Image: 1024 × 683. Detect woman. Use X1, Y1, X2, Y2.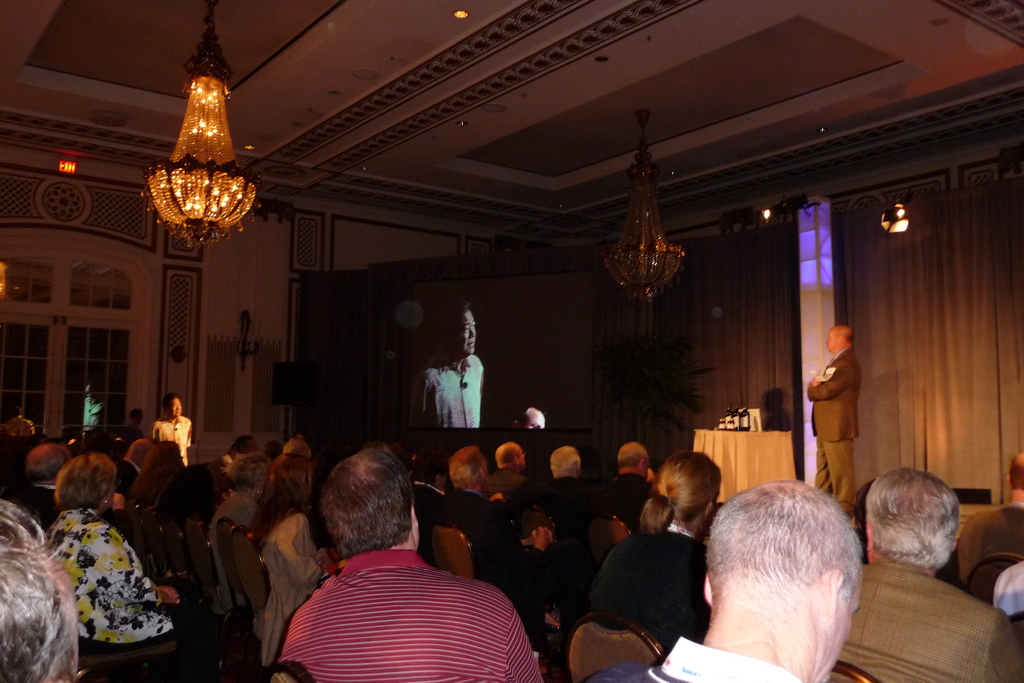
38, 450, 180, 645.
